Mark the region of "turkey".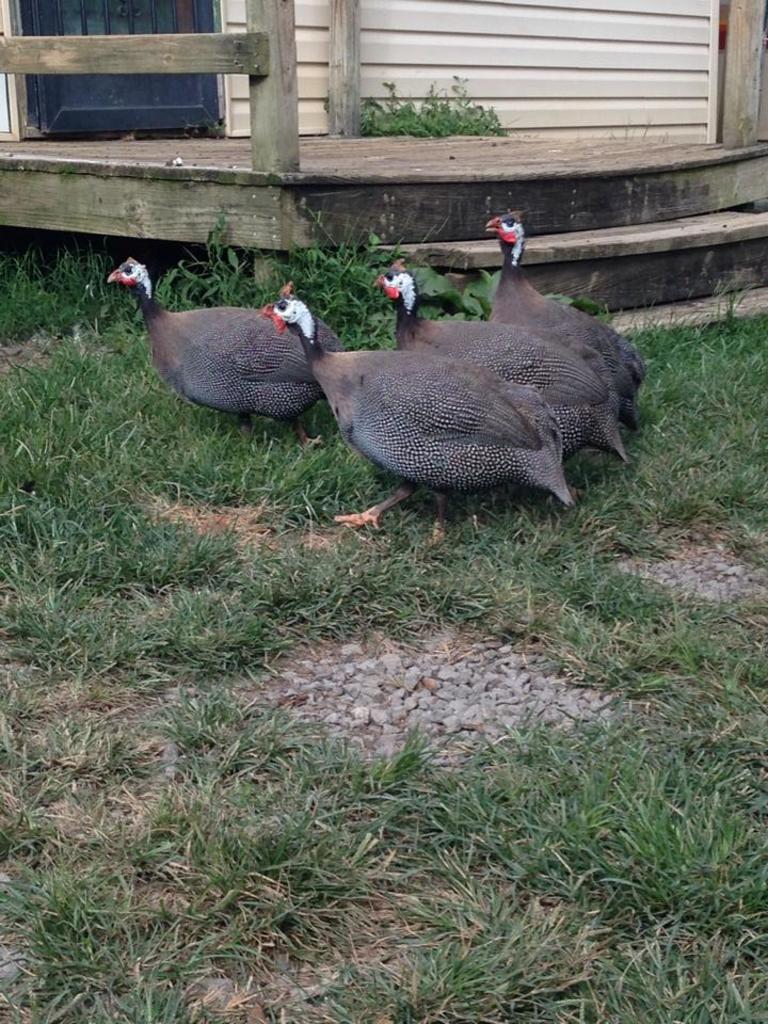
Region: region(259, 278, 577, 550).
